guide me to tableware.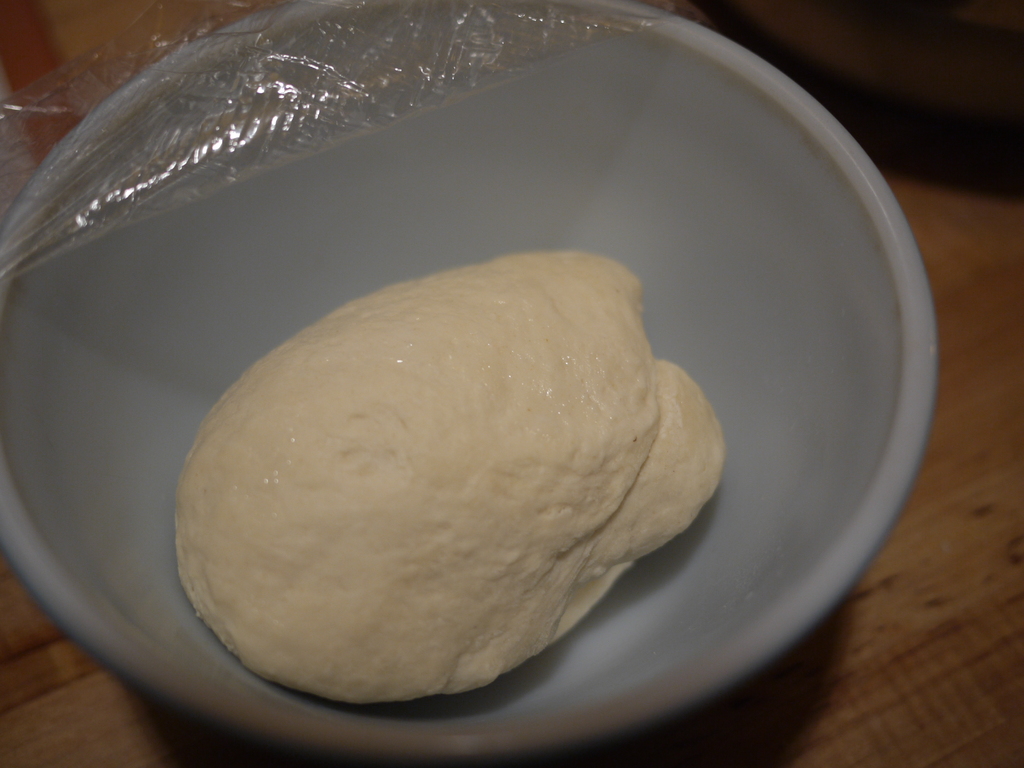
Guidance: x1=26 y1=102 x2=850 y2=739.
